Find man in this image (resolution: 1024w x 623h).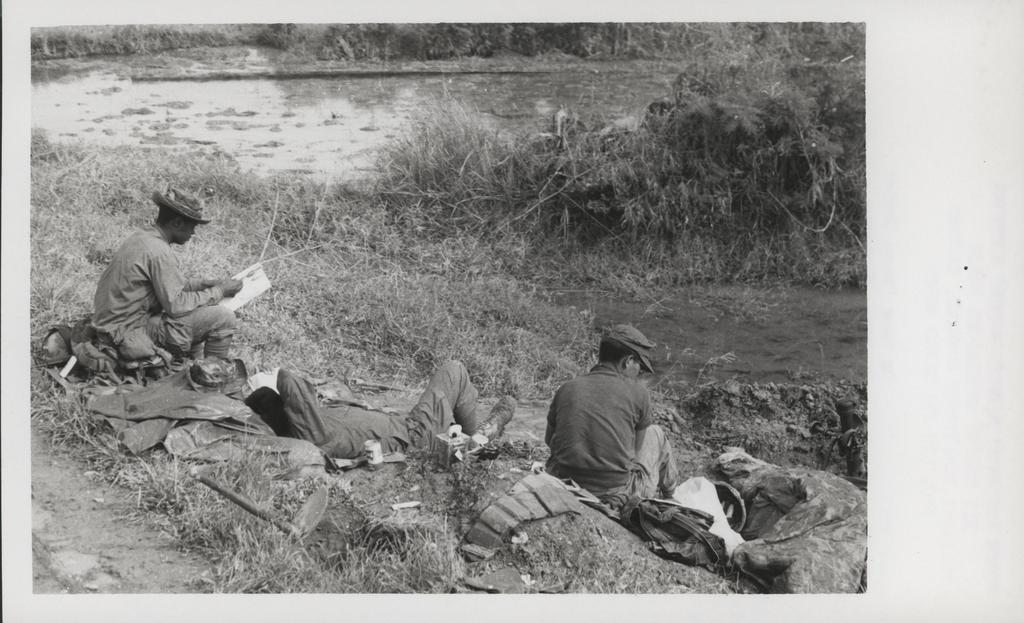
249,360,526,481.
